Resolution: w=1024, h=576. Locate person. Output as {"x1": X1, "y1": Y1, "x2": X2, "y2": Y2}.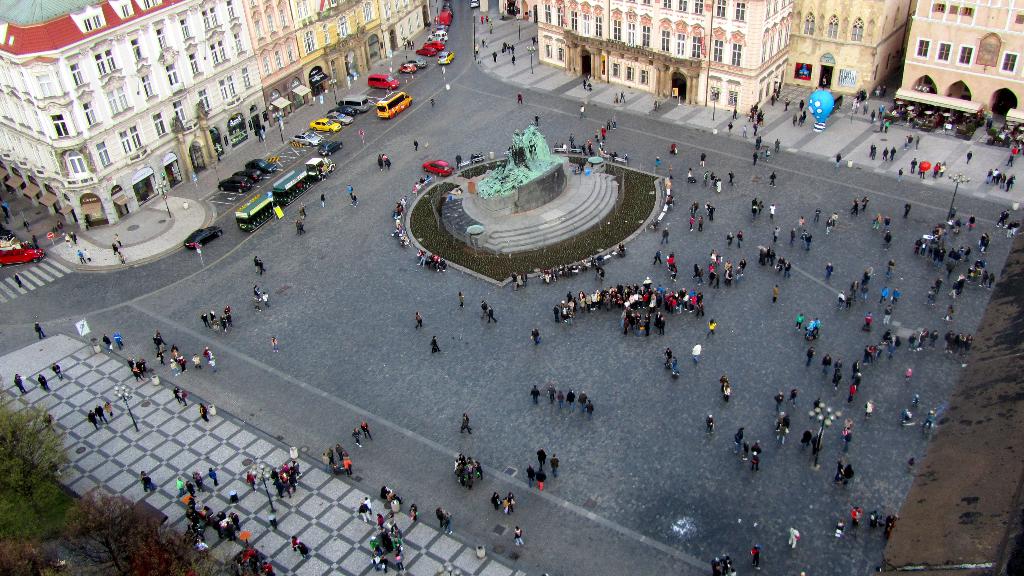
{"x1": 229, "y1": 307, "x2": 232, "y2": 319}.
